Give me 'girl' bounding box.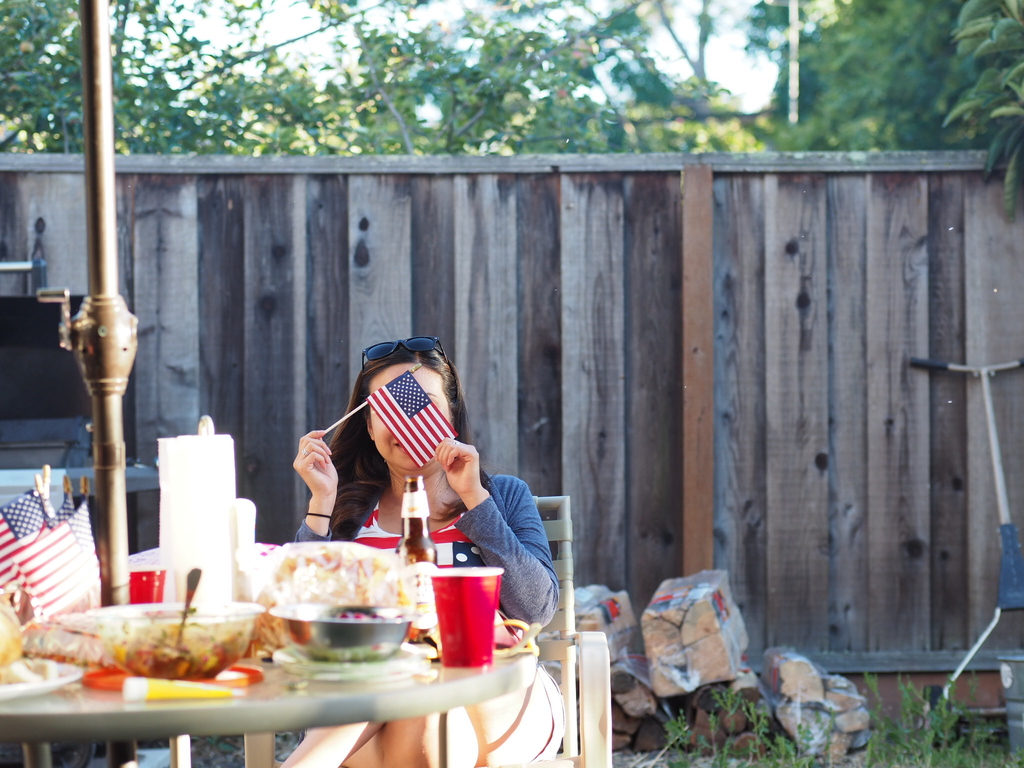
box(268, 339, 570, 767).
